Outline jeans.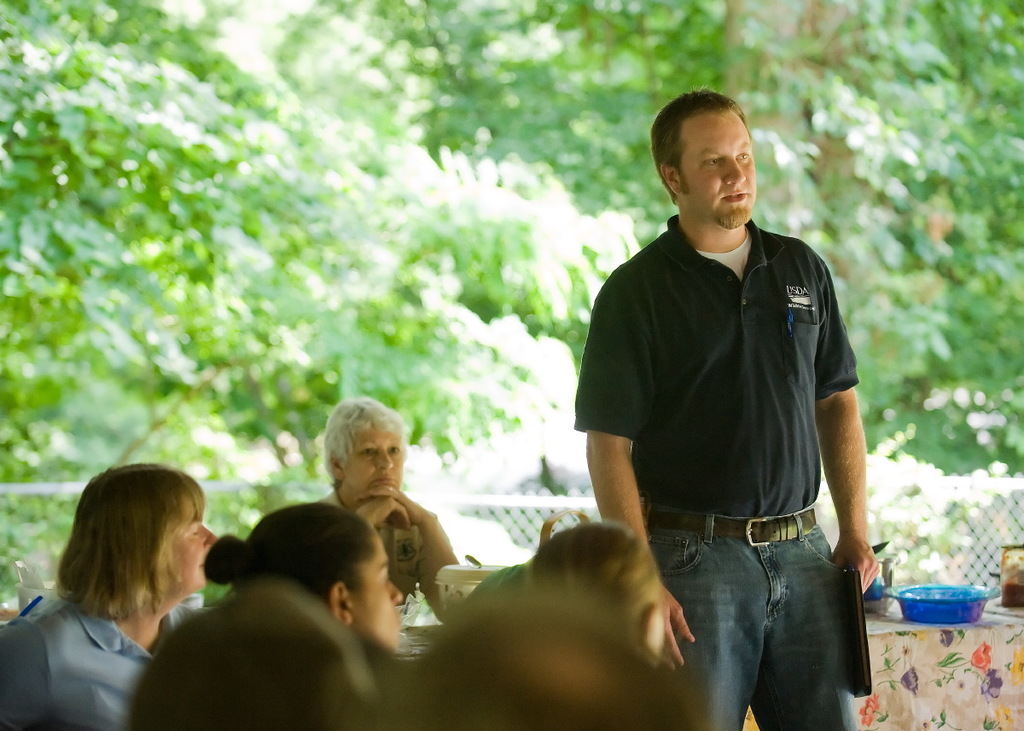
Outline: bbox(676, 509, 877, 730).
